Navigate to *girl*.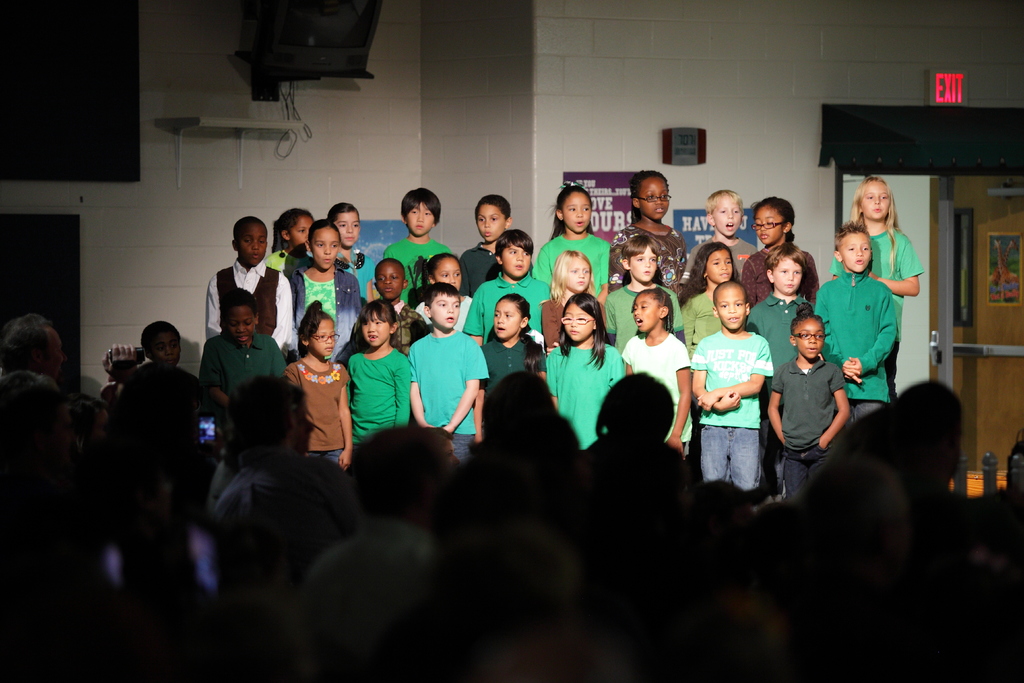
Navigation target: bbox=[737, 197, 822, 317].
